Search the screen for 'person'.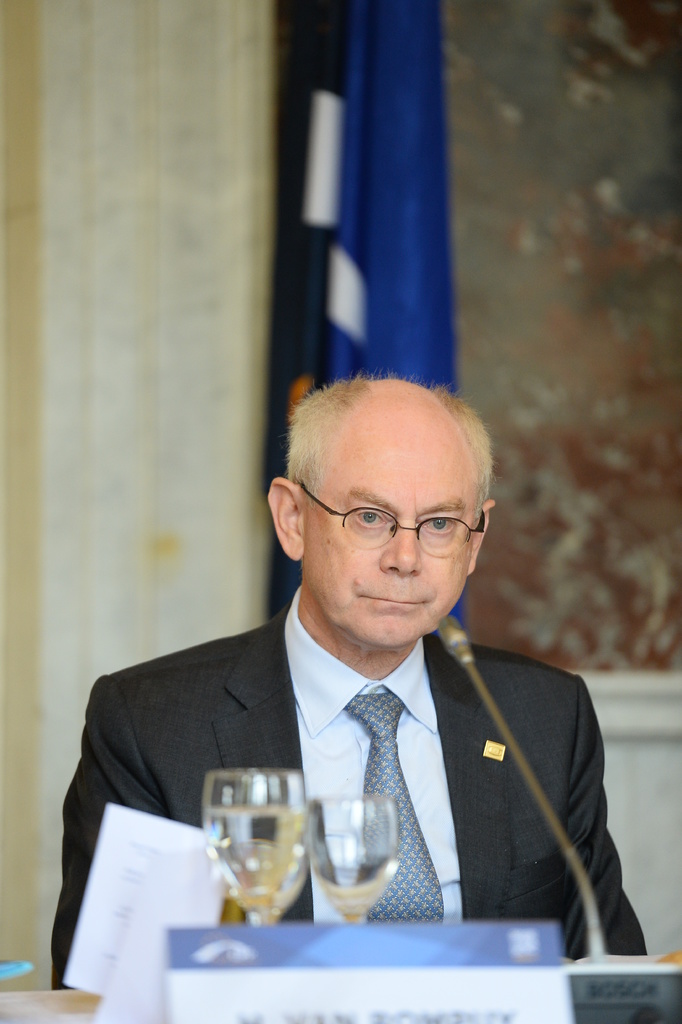
Found at bbox(44, 362, 654, 995).
